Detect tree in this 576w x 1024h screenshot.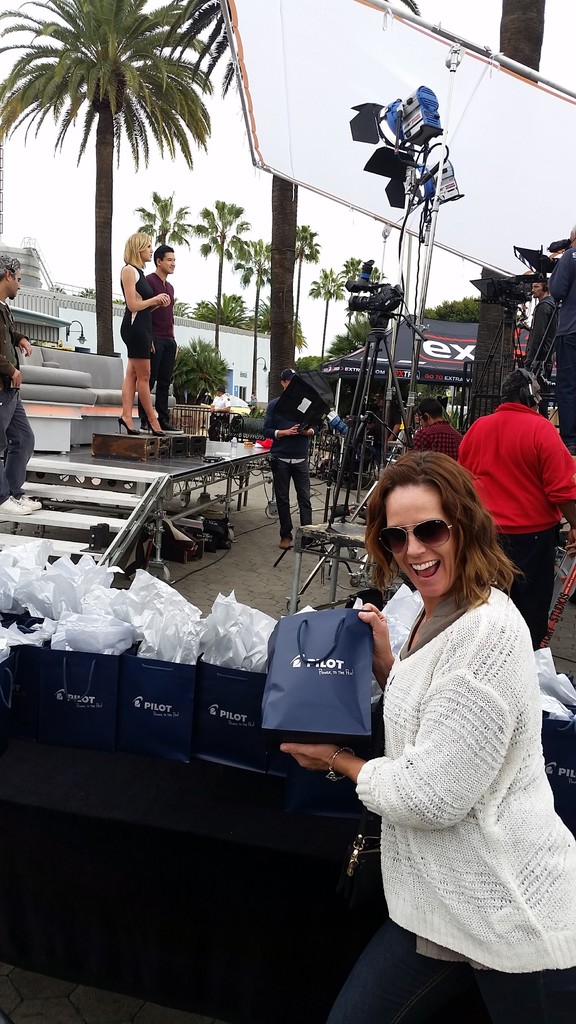
Detection: bbox=(133, 184, 197, 250).
